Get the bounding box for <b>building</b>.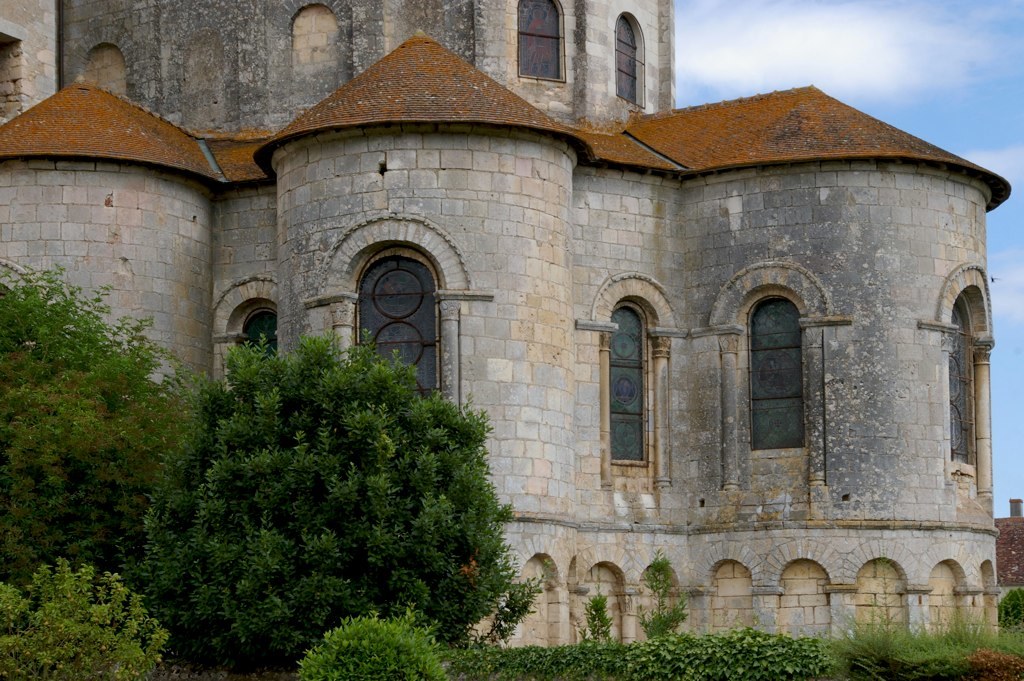
detection(0, 0, 1014, 648).
